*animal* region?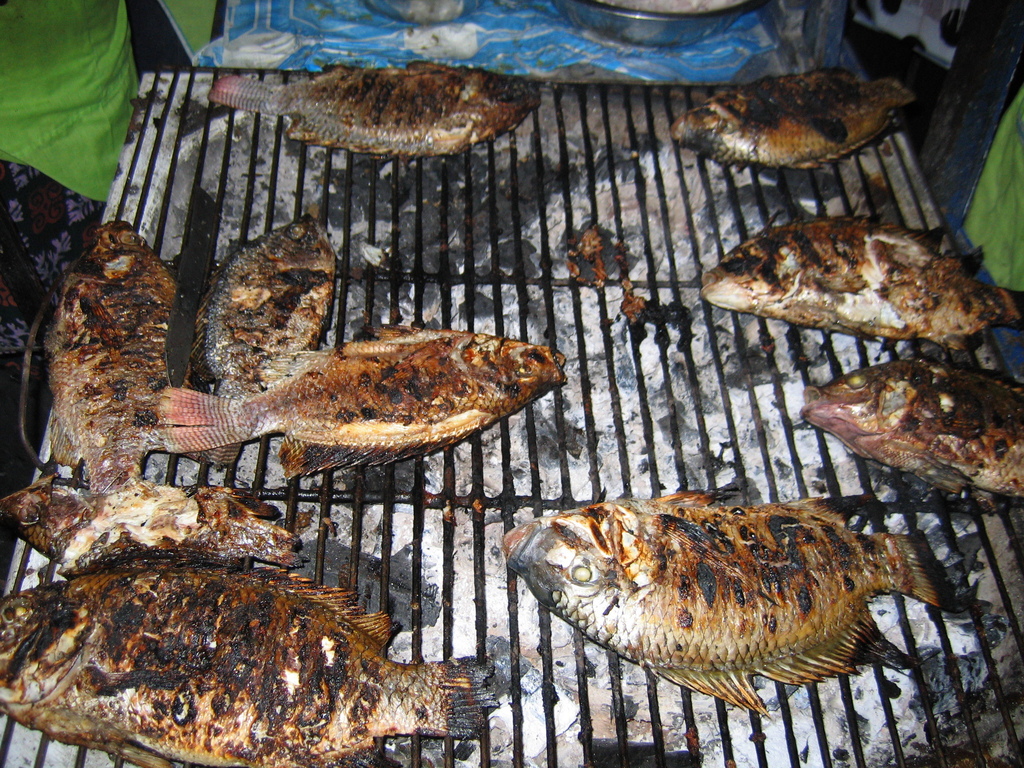
(x1=208, y1=67, x2=544, y2=152)
